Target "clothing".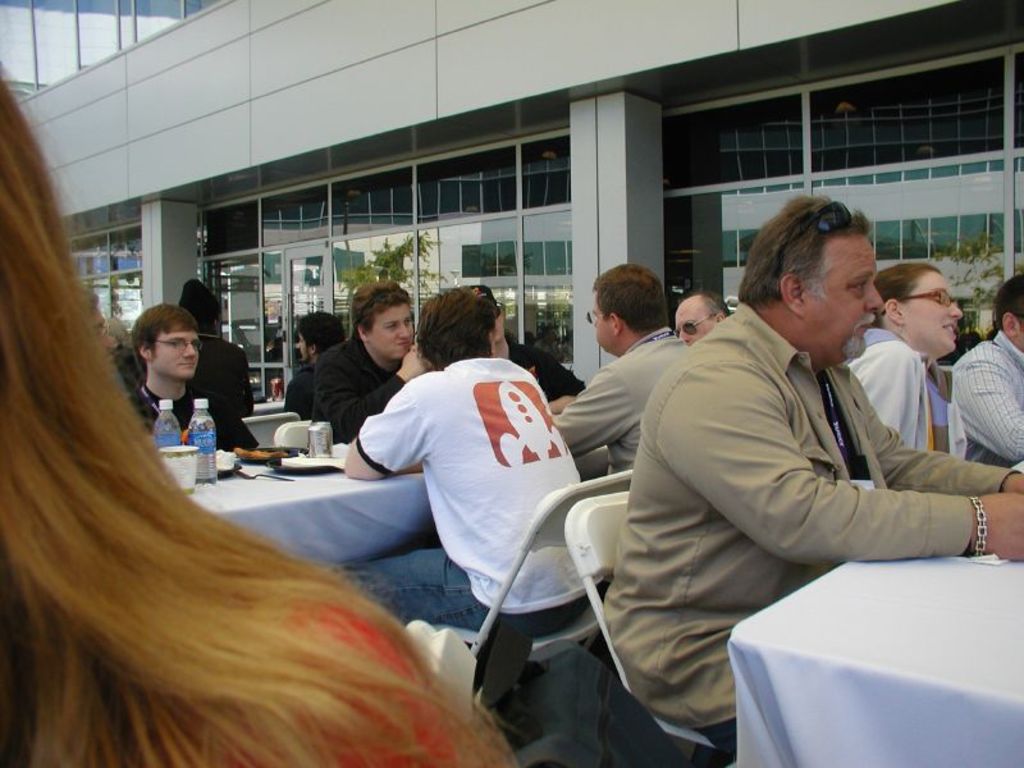
Target region: left=545, top=319, right=682, bottom=483.
